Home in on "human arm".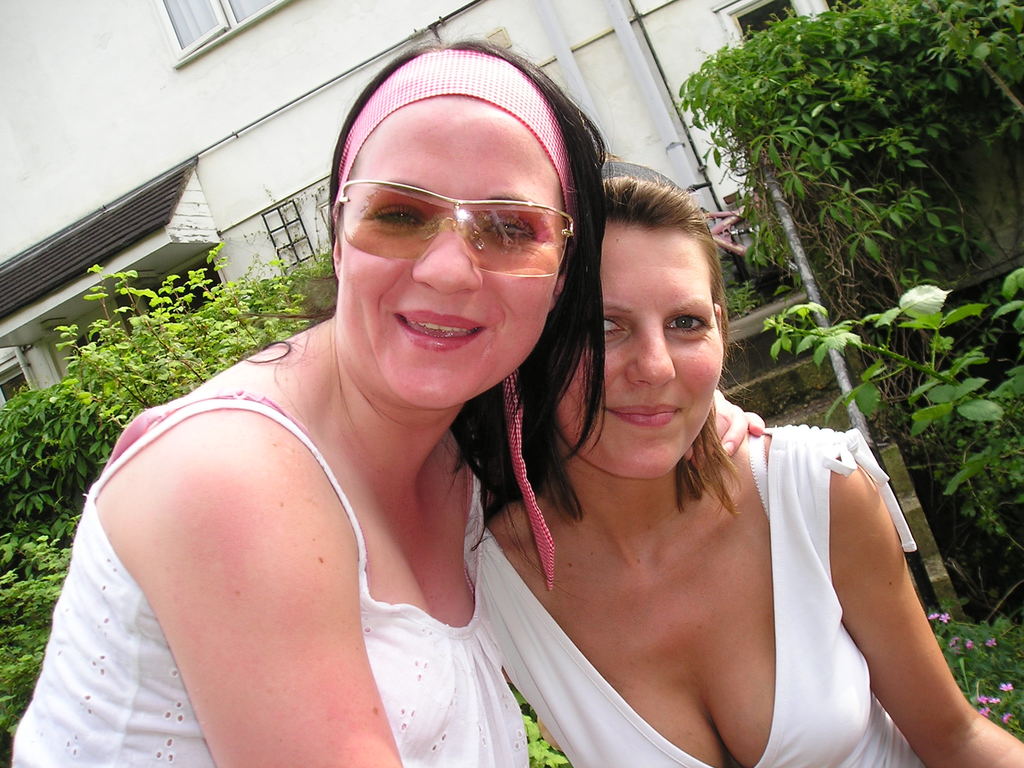
Homed in at bbox(126, 415, 406, 767).
